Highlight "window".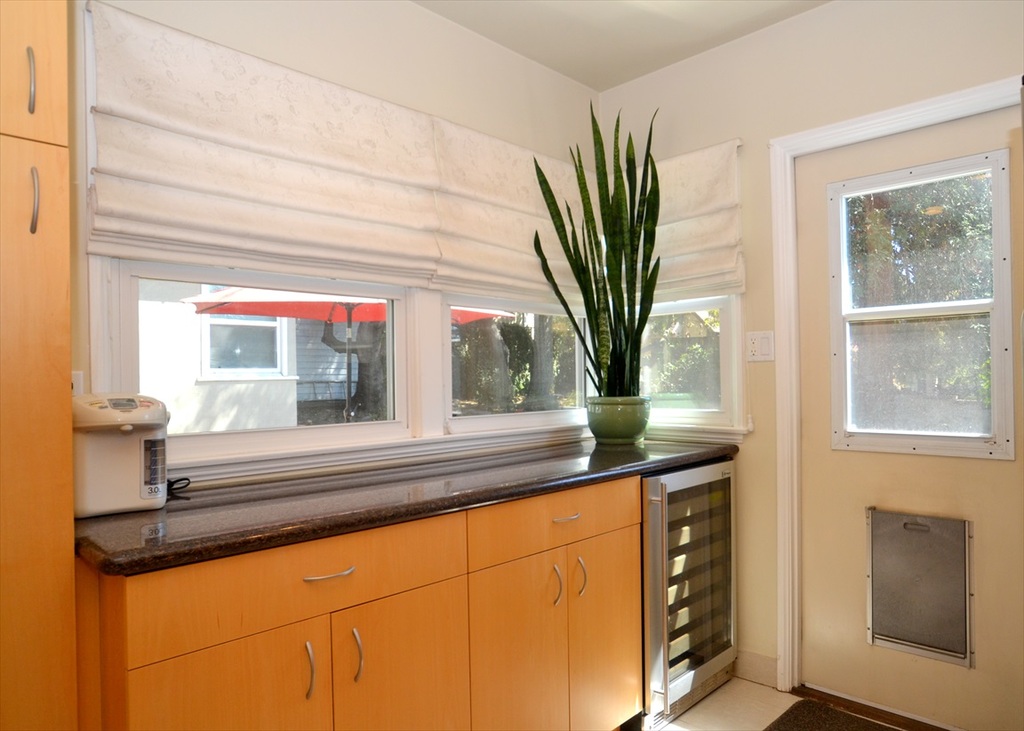
Highlighted region: [616, 296, 724, 423].
